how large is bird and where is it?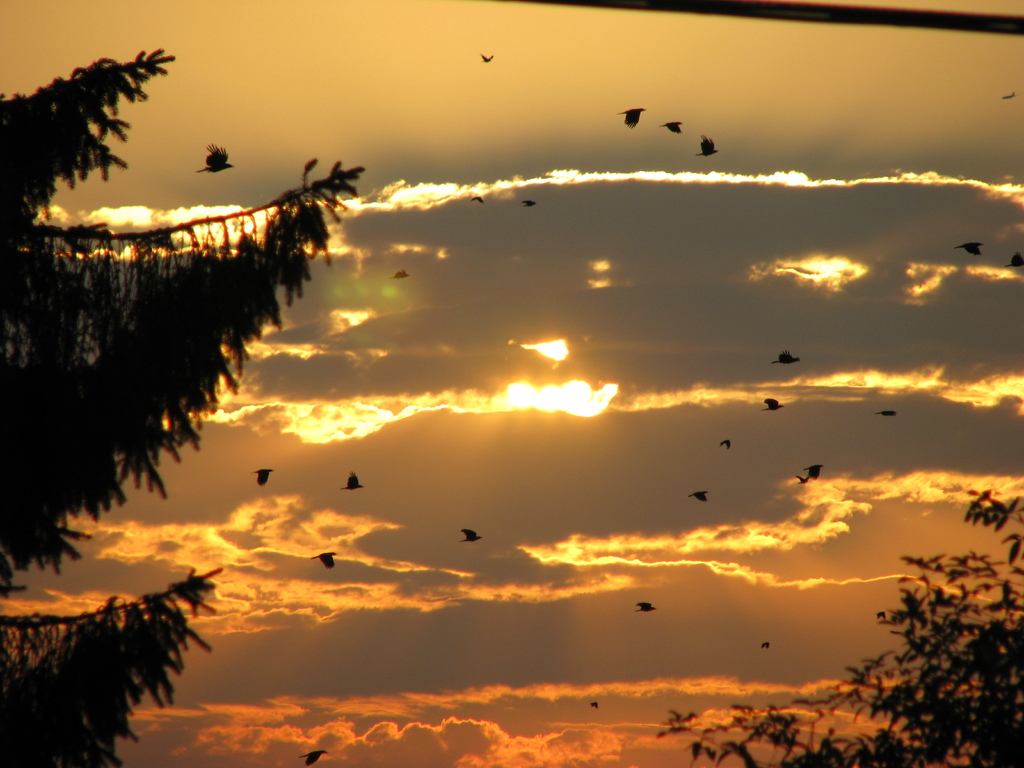
Bounding box: {"left": 460, "top": 528, "right": 478, "bottom": 547}.
